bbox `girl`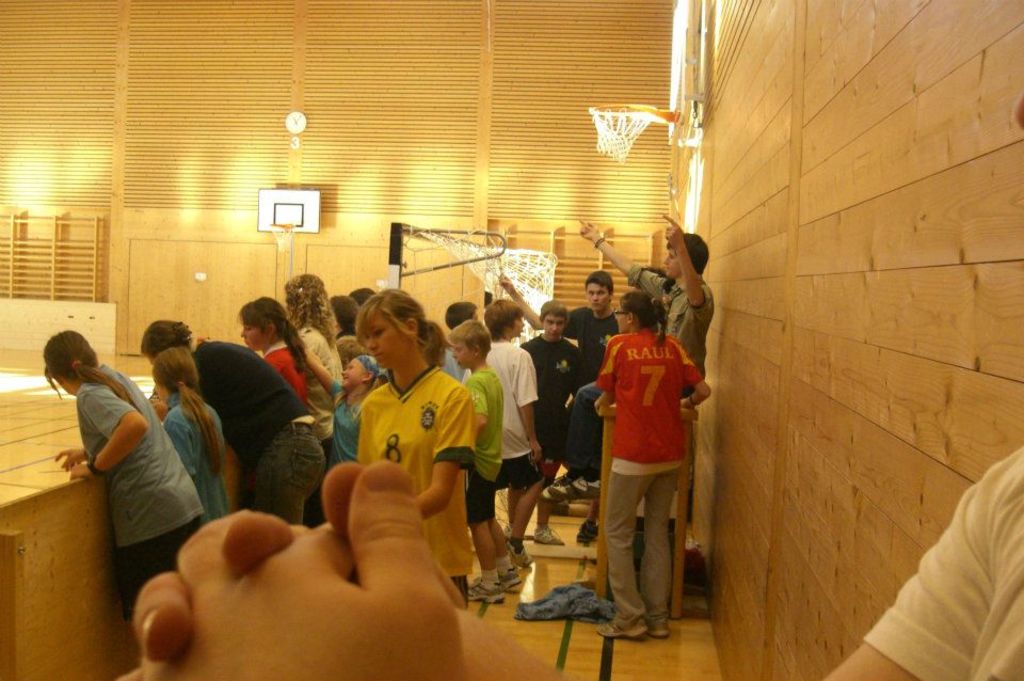
rect(593, 295, 710, 638)
